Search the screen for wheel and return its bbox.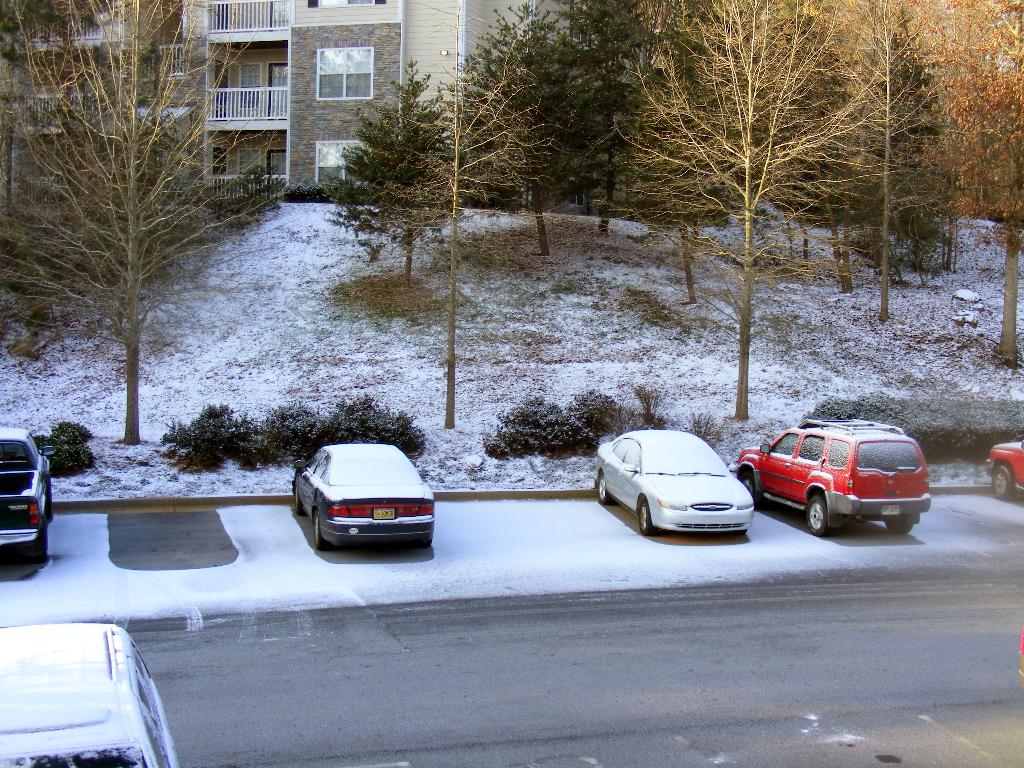
Found: x1=740, y1=467, x2=766, y2=511.
